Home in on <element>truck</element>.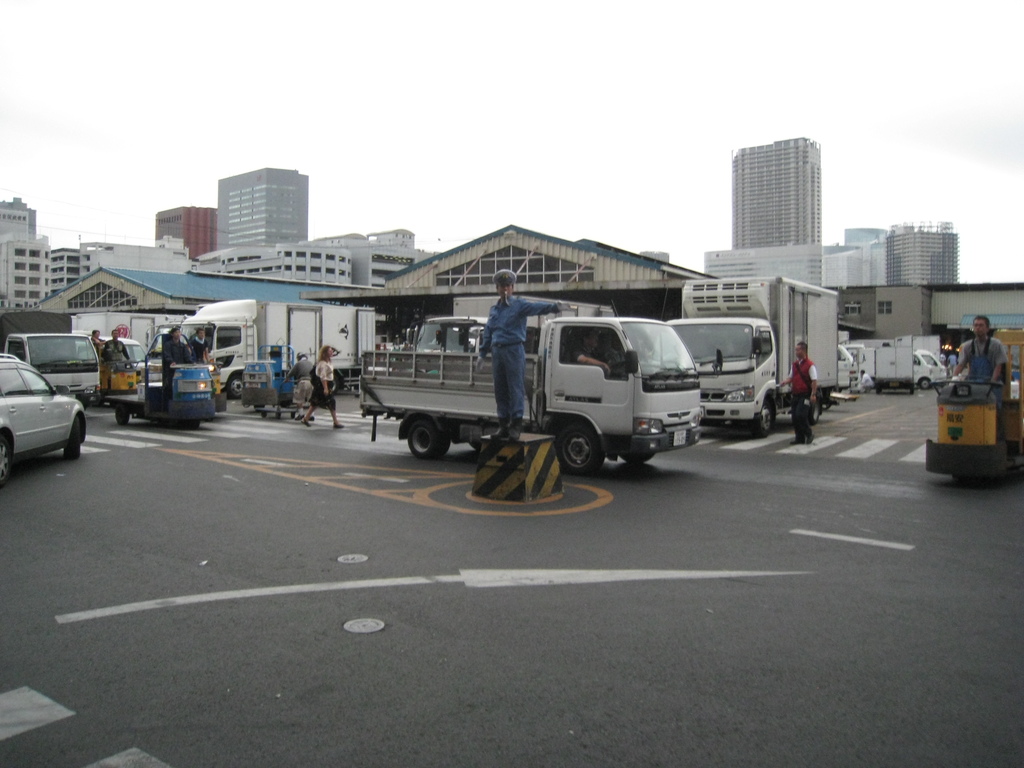
Homed in at pyautogui.locateOnScreen(861, 349, 934, 390).
